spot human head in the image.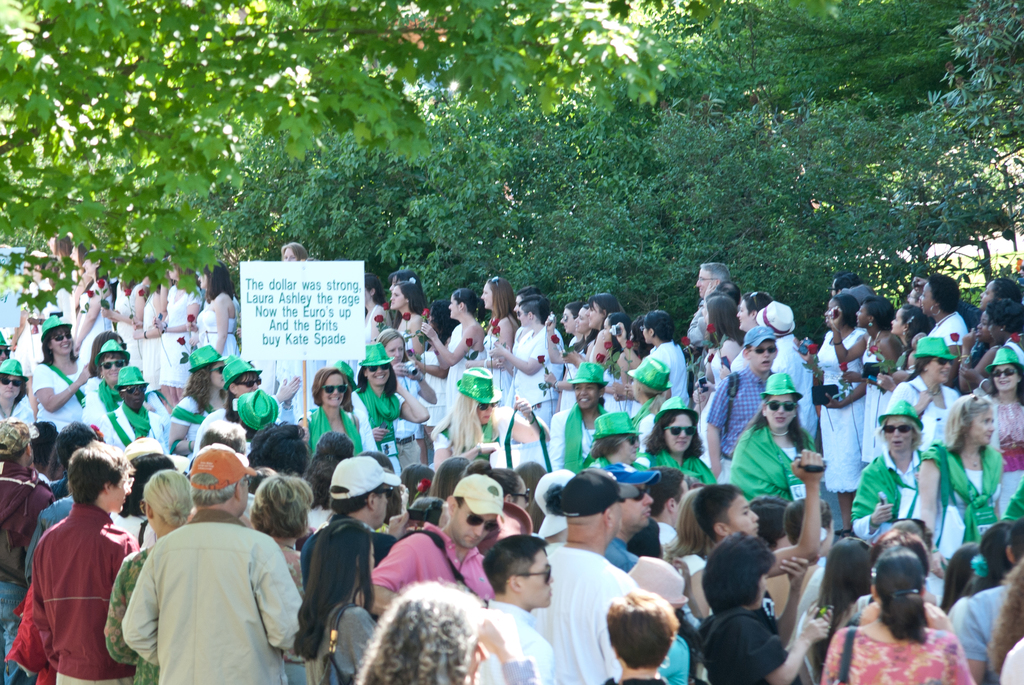
human head found at <region>609, 462, 665, 533</region>.
